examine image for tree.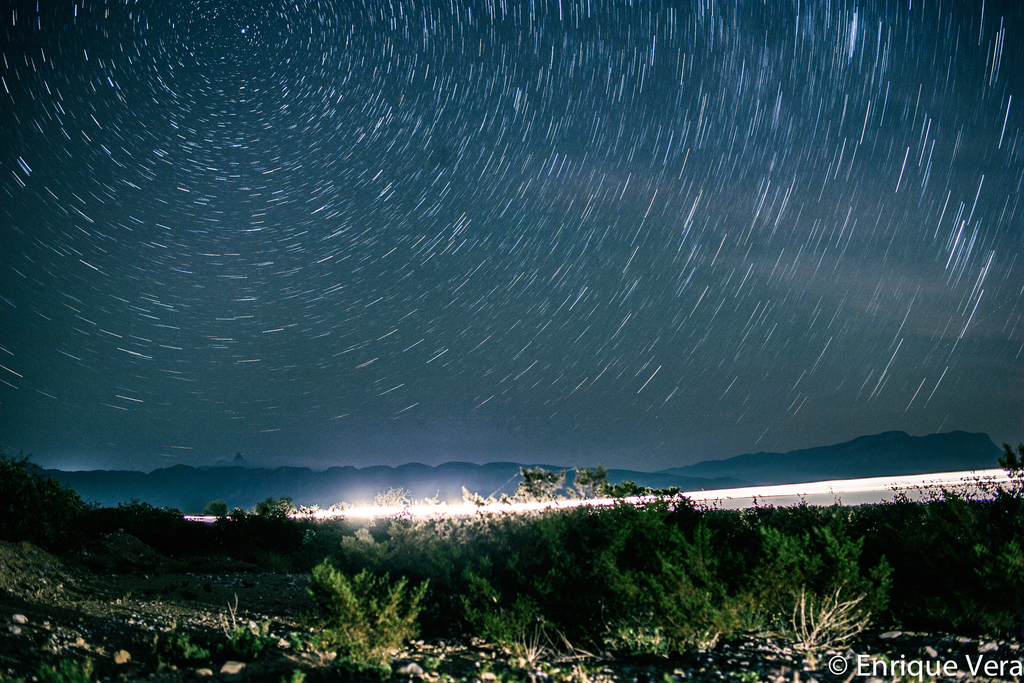
Examination result: (252,495,295,522).
